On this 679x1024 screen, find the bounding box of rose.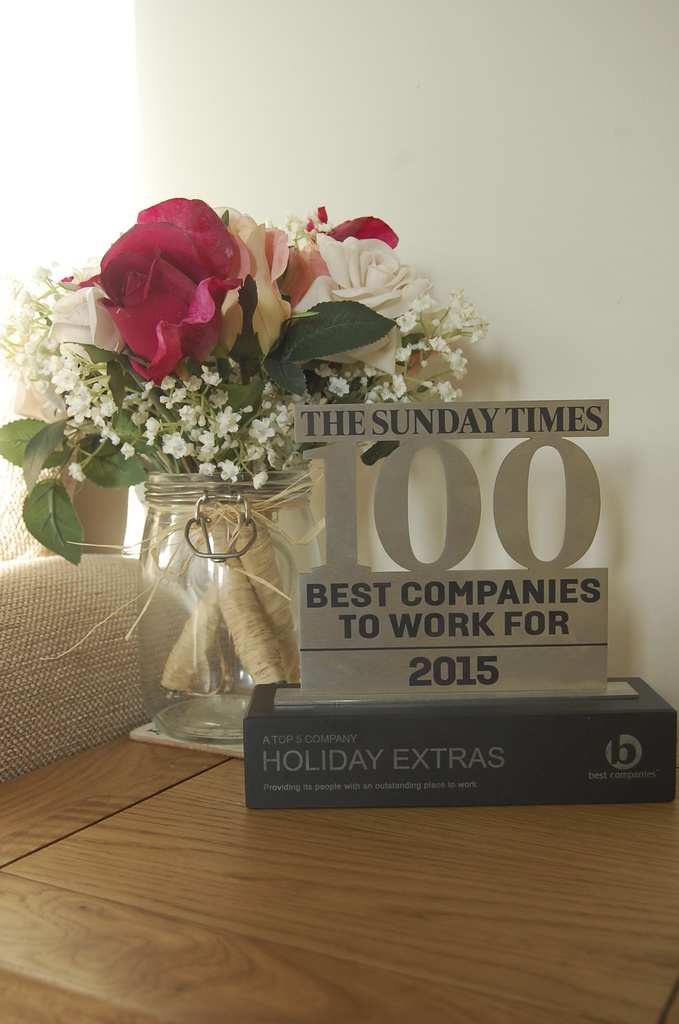
Bounding box: BBox(45, 285, 126, 364).
